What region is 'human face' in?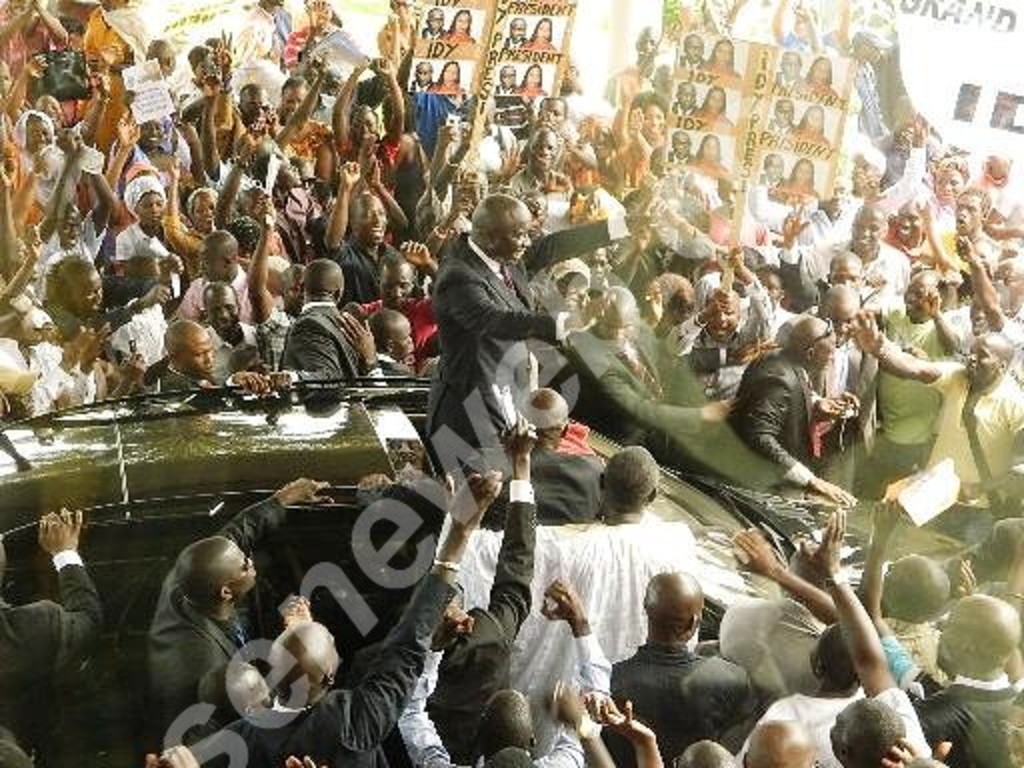
208, 294, 240, 334.
